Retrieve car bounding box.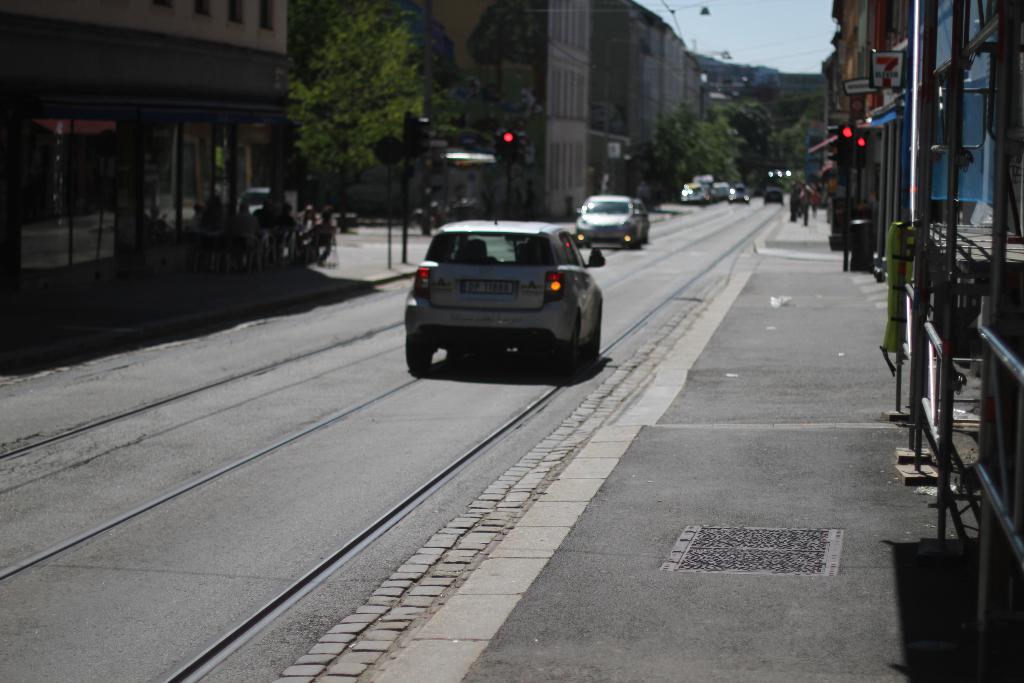
Bounding box: <region>577, 197, 639, 249</region>.
